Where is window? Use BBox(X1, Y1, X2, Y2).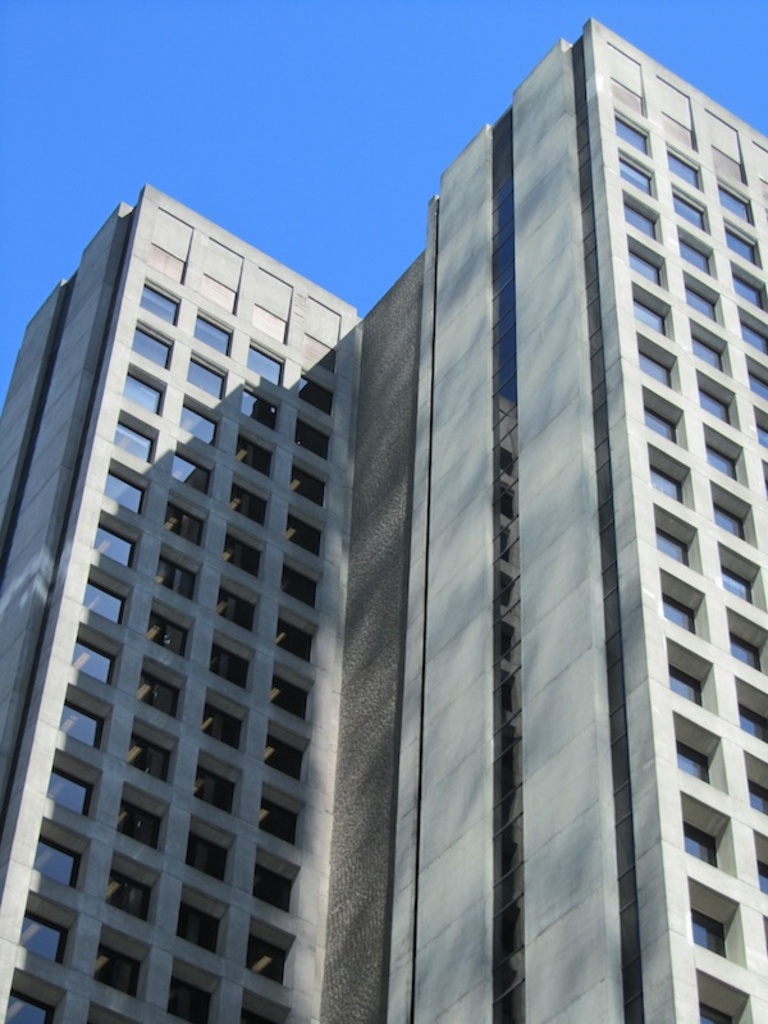
BBox(266, 726, 305, 785).
